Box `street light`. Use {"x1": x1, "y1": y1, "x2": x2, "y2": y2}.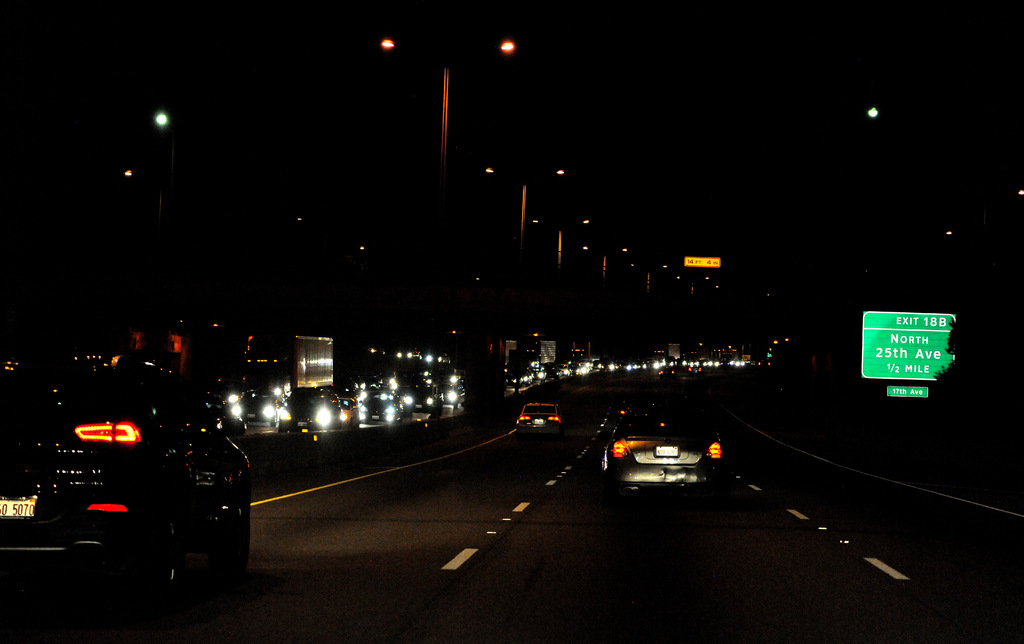
{"x1": 531, "y1": 218, "x2": 593, "y2": 281}.
